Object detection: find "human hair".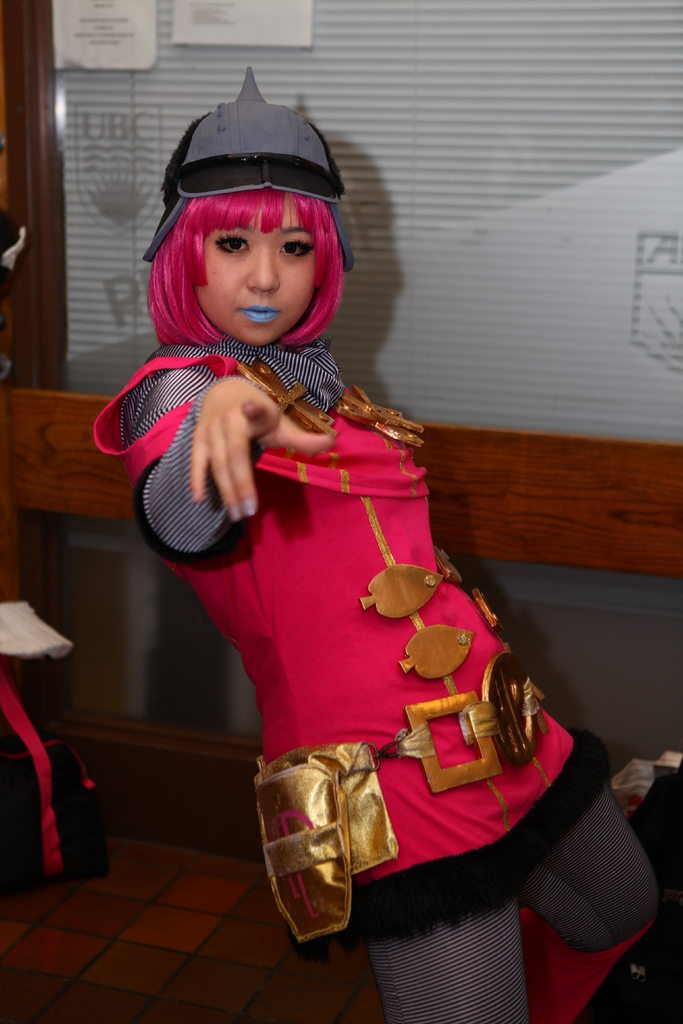
select_region(141, 188, 349, 363).
